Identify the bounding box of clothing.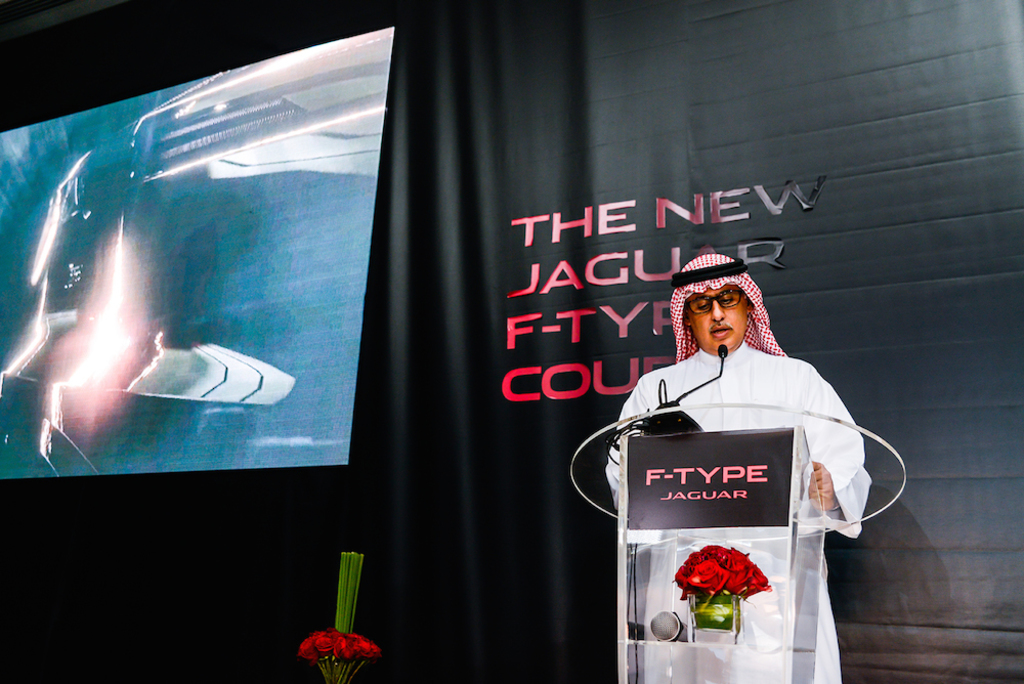
617:364:858:633.
